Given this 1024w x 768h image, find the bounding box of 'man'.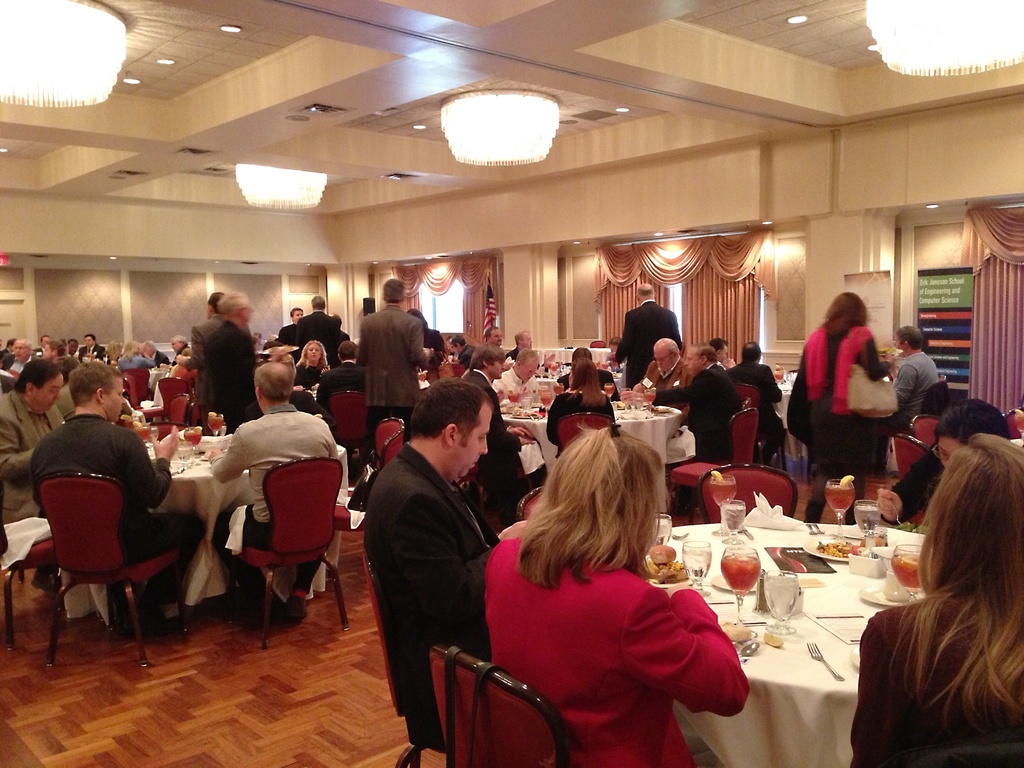
<bbox>298, 291, 341, 361</bbox>.
